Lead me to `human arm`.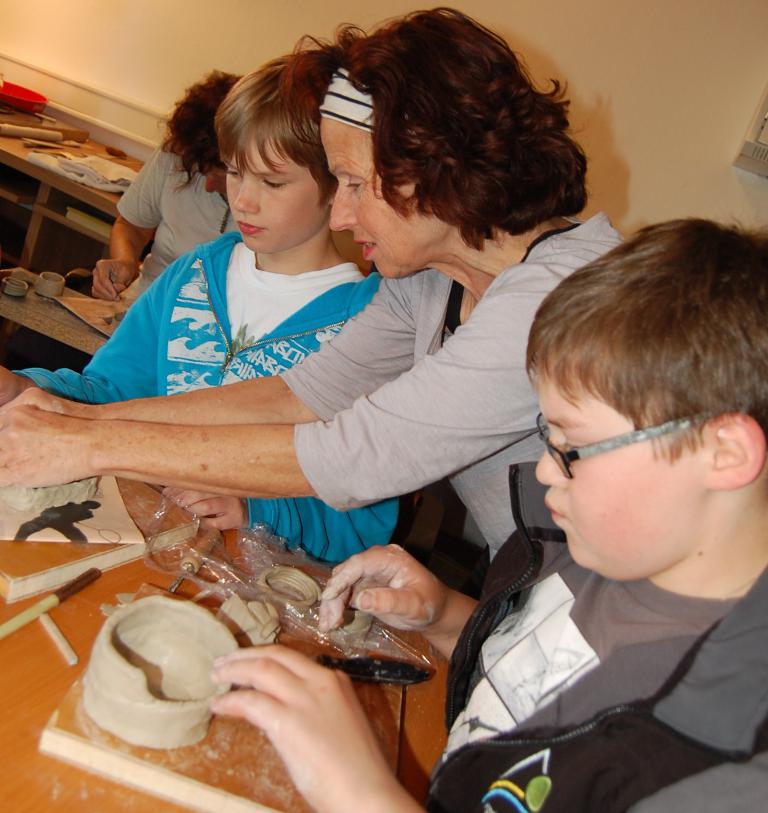
Lead to {"left": 87, "top": 155, "right": 168, "bottom": 301}.
